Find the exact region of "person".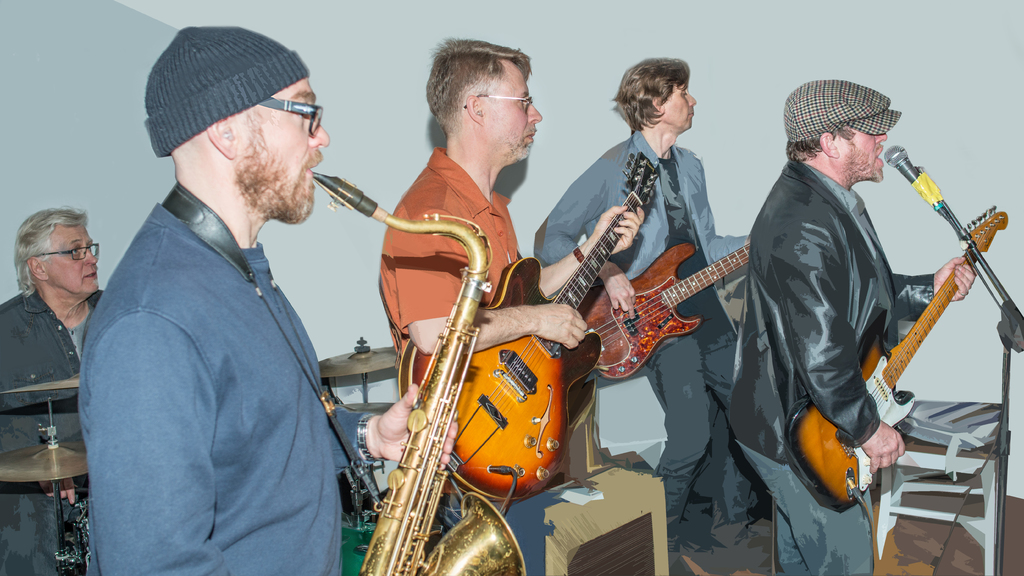
Exact region: <box>372,35,645,575</box>.
